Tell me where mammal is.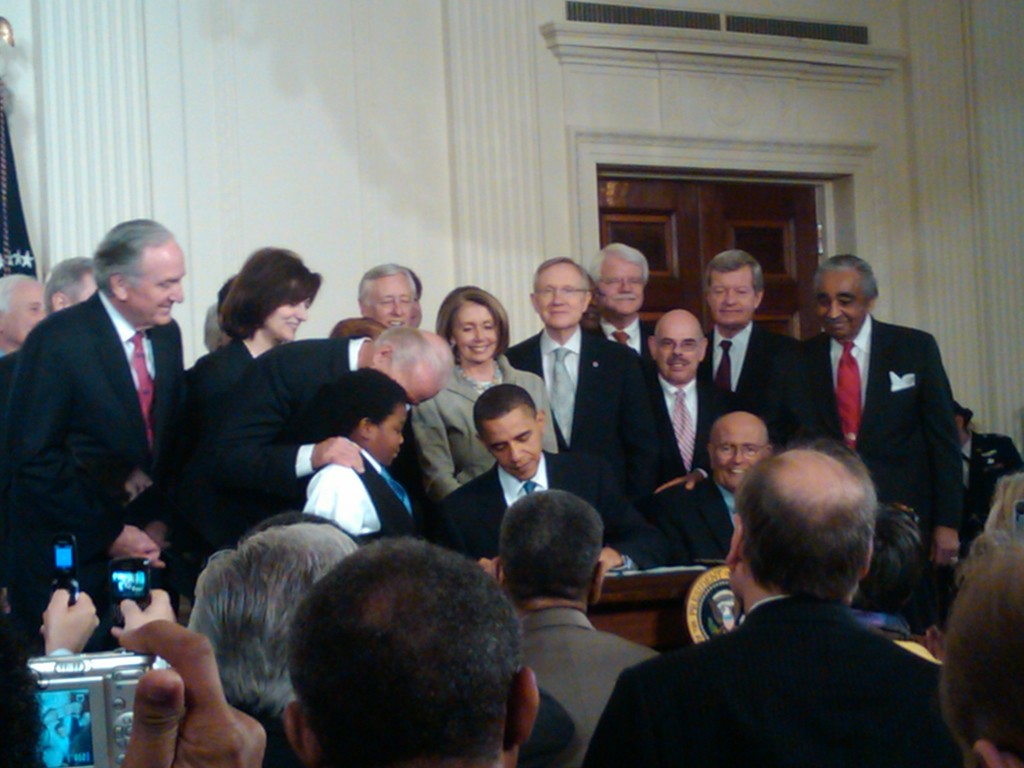
mammal is at 0:621:282:767.
